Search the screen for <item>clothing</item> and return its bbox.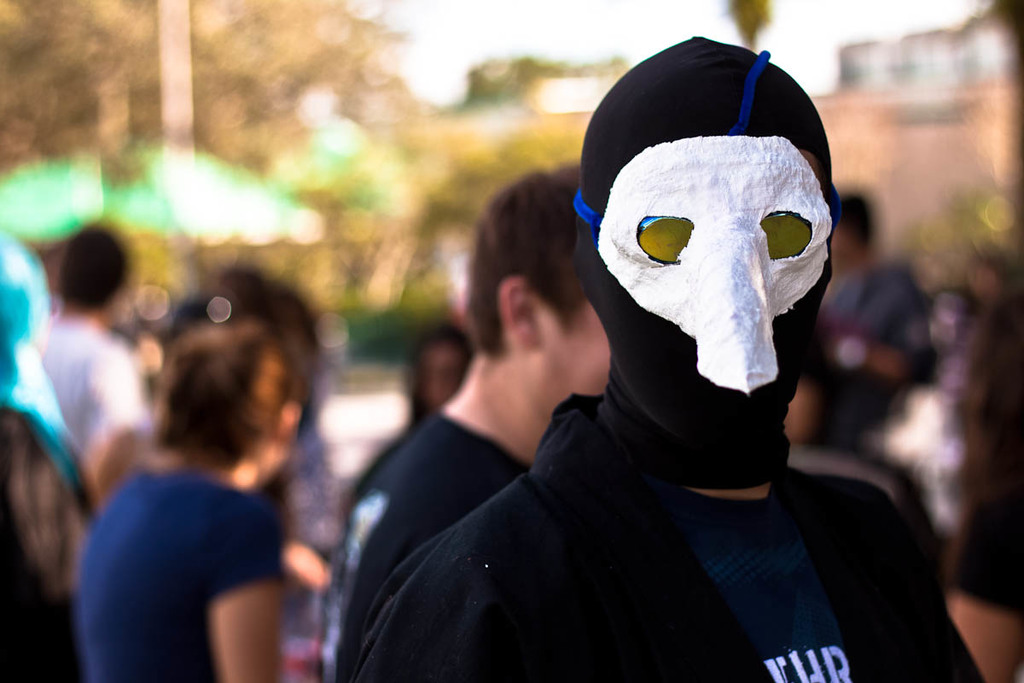
Found: (352, 396, 973, 682).
